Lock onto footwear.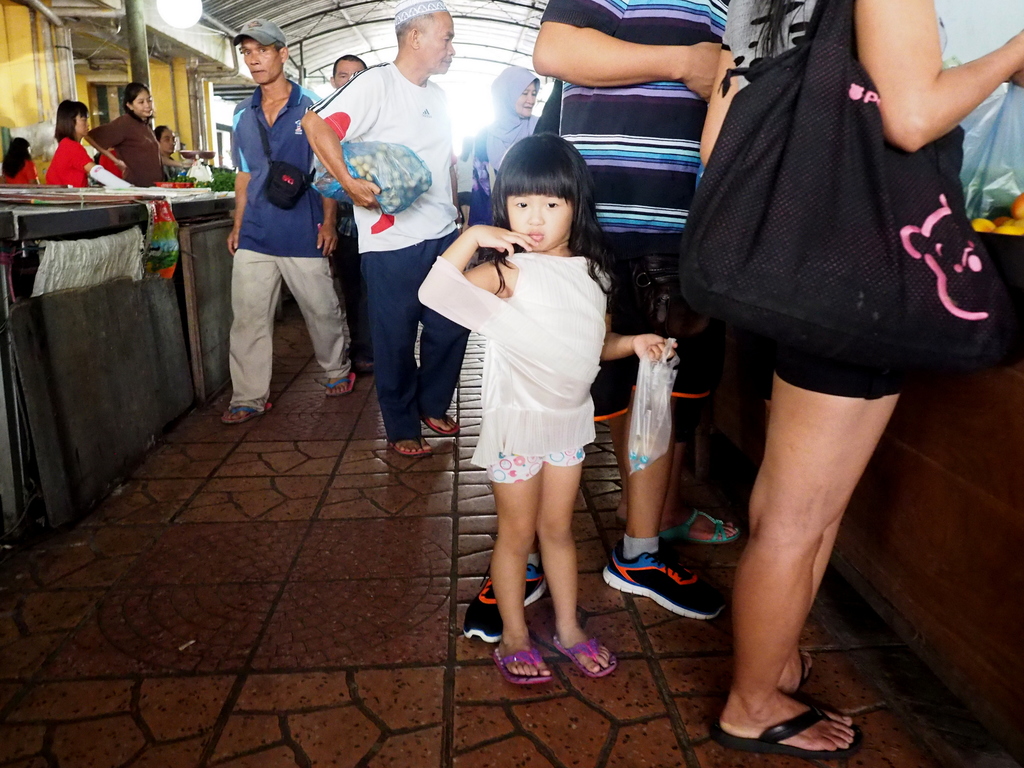
Locked: <box>709,696,864,762</box>.
